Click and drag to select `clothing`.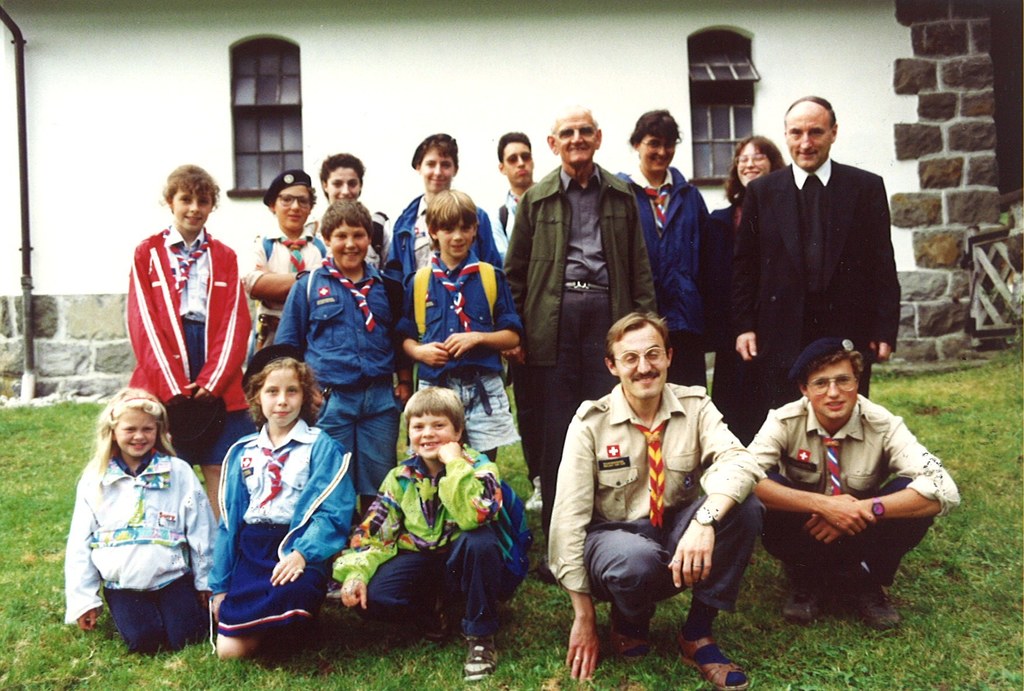
Selection: 332,440,537,644.
